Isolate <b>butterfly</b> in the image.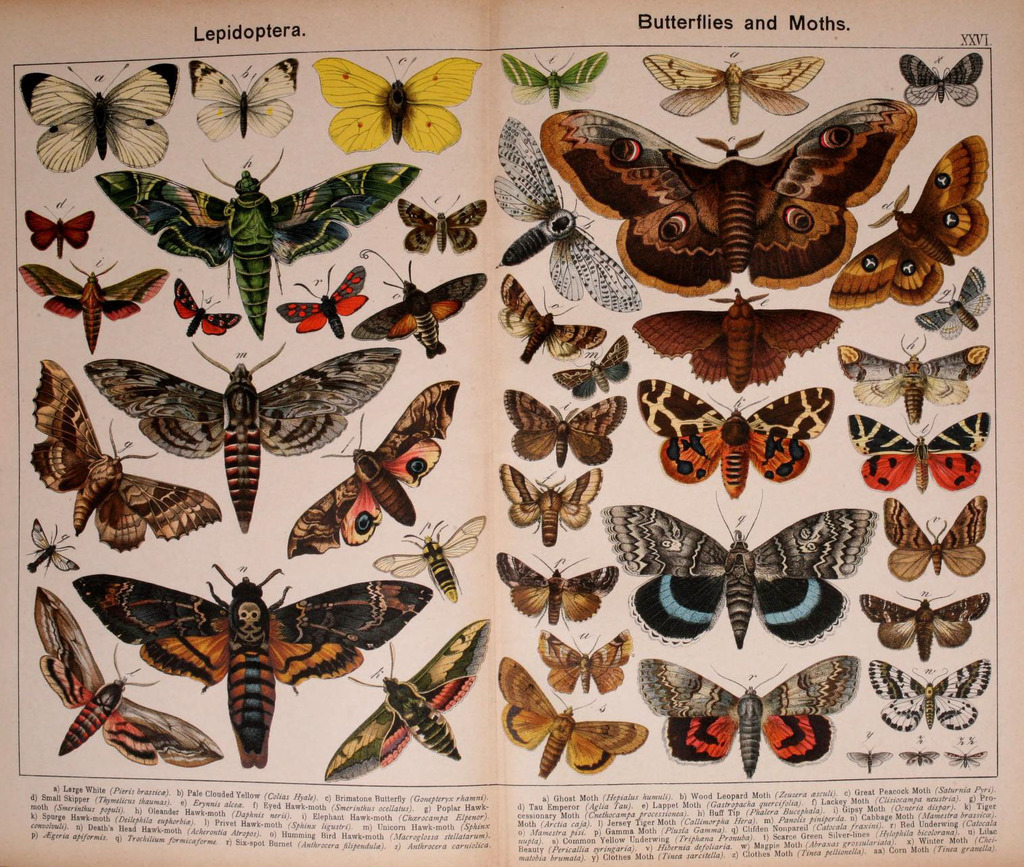
Isolated region: 633,377,838,499.
